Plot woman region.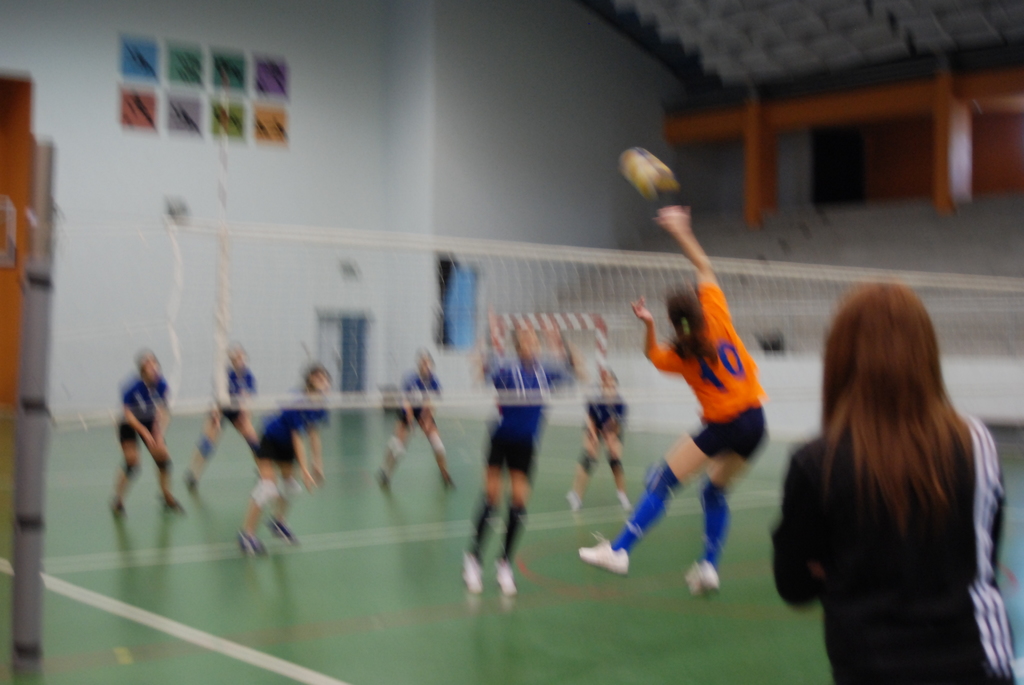
Plotted at x1=573, y1=196, x2=788, y2=601.
